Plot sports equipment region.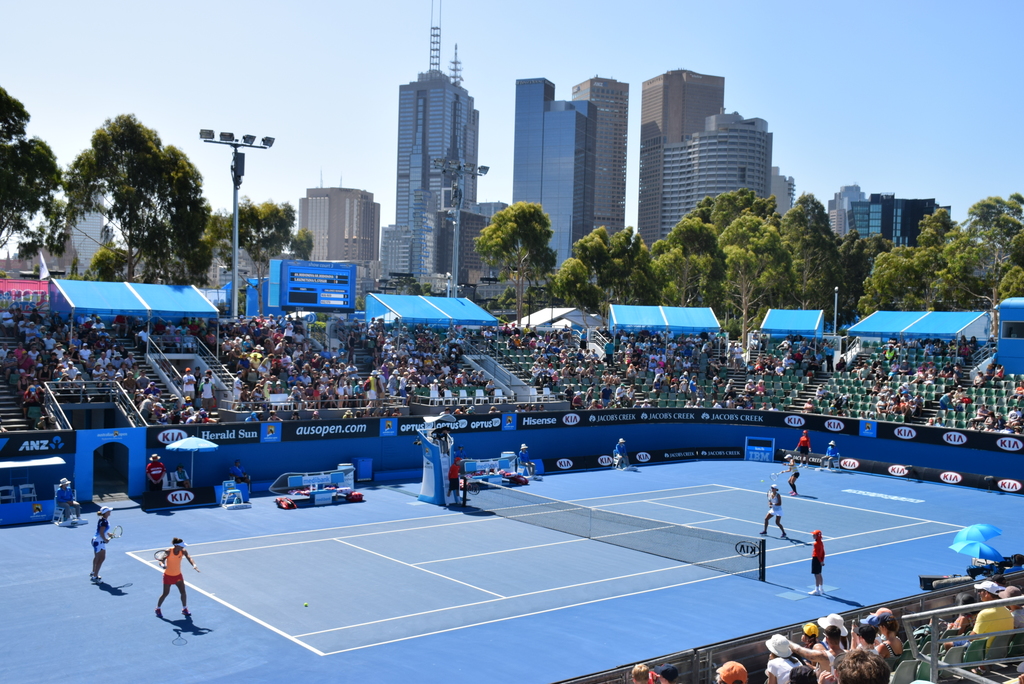
Plotted at BBox(768, 469, 785, 482).
